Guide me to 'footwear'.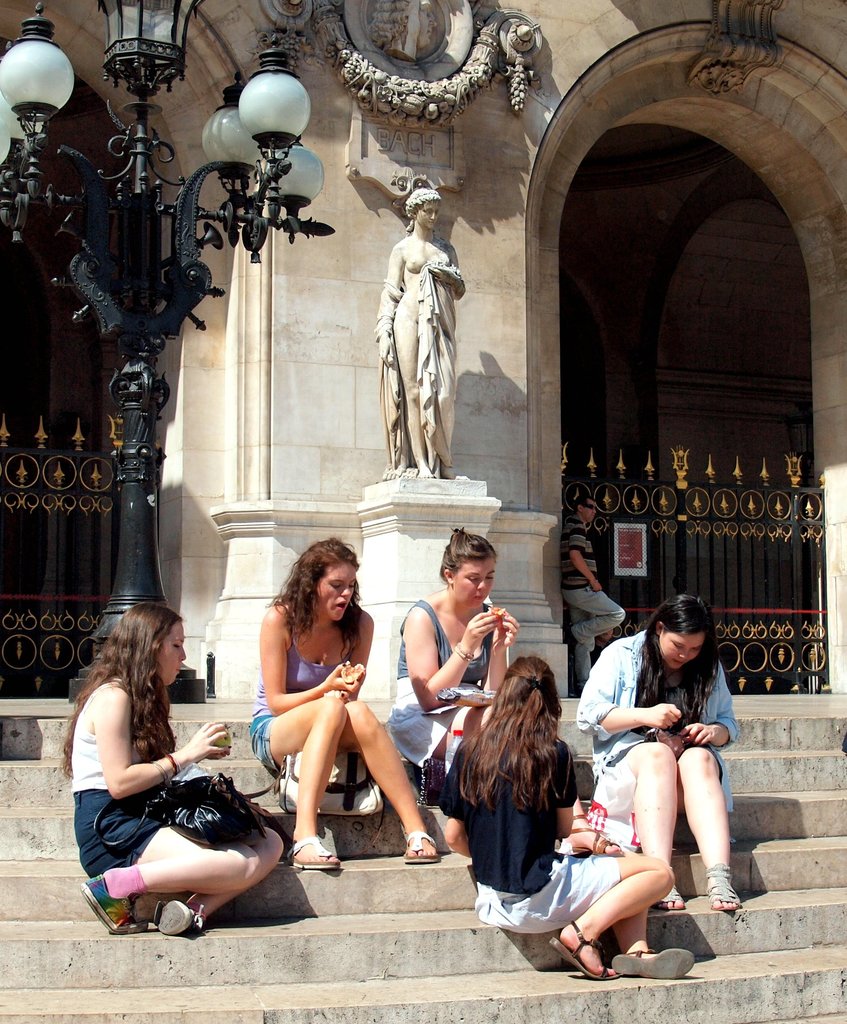
Guidance: BBox(281, 831, 341, 870).
